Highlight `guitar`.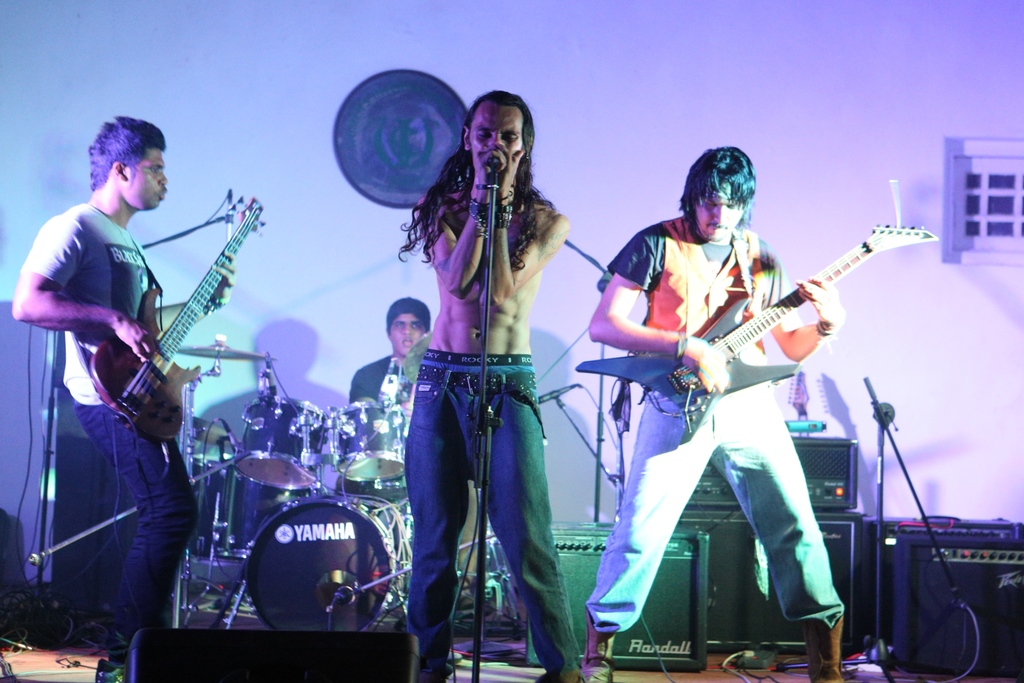
Highlighted region: <box>606,222,909,429</box>.
